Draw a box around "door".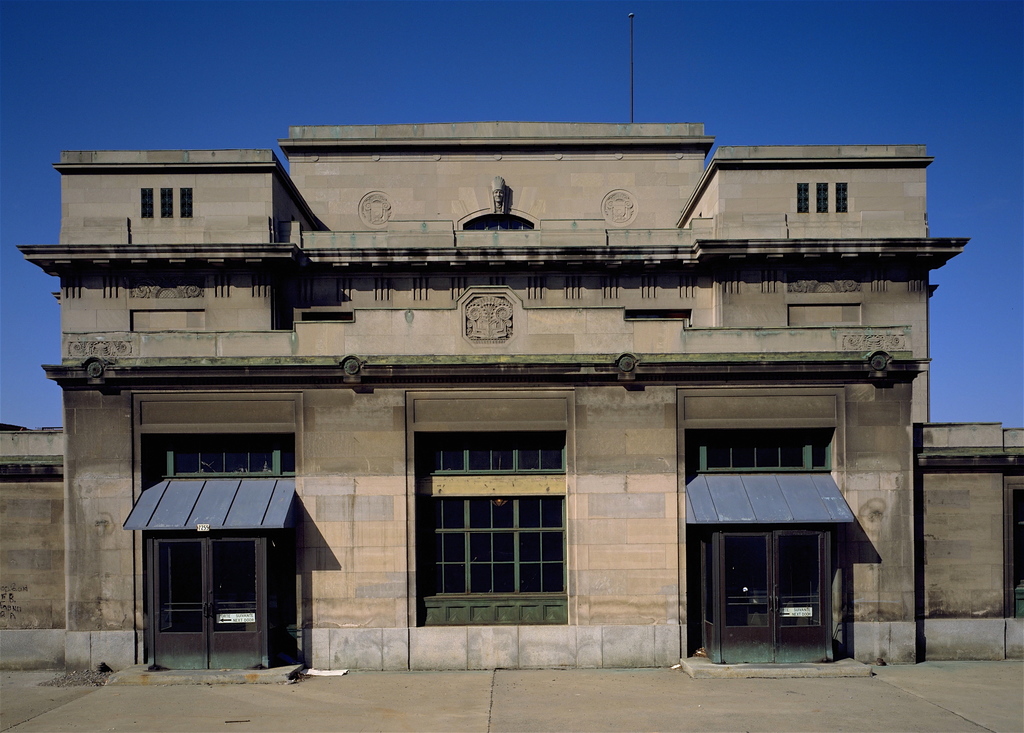
rect(149, 534, 264, 673).
